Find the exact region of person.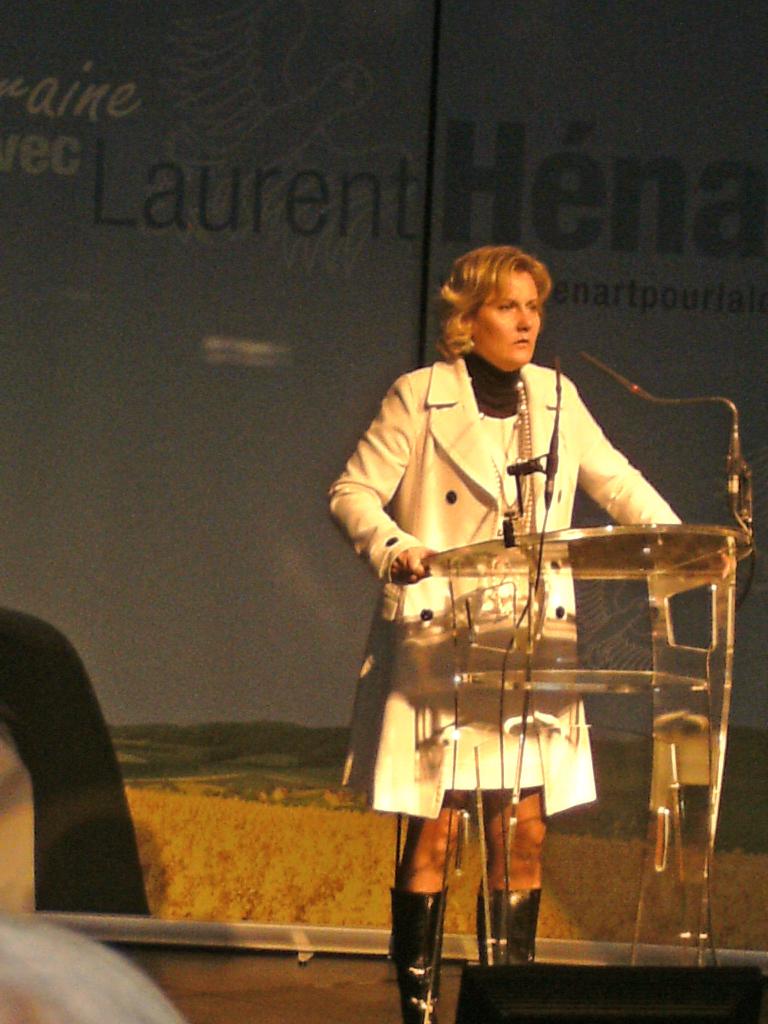
Exact region: 335,241,692,984.
